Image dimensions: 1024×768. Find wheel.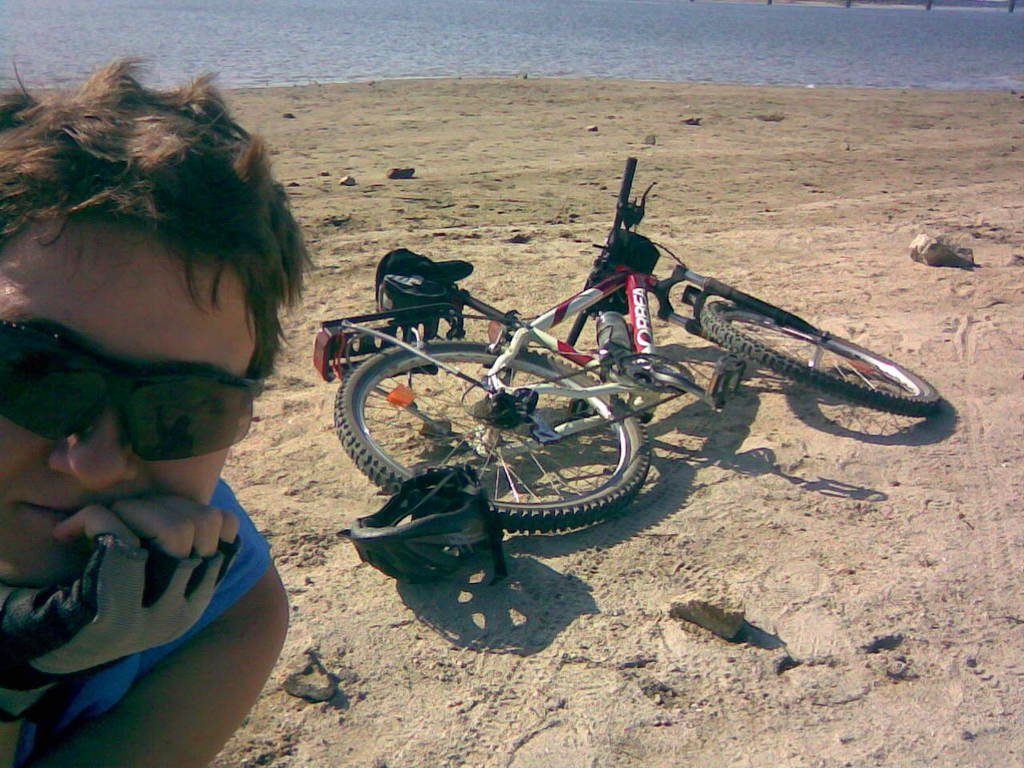
l=698, t=305, r=942, b=418.
